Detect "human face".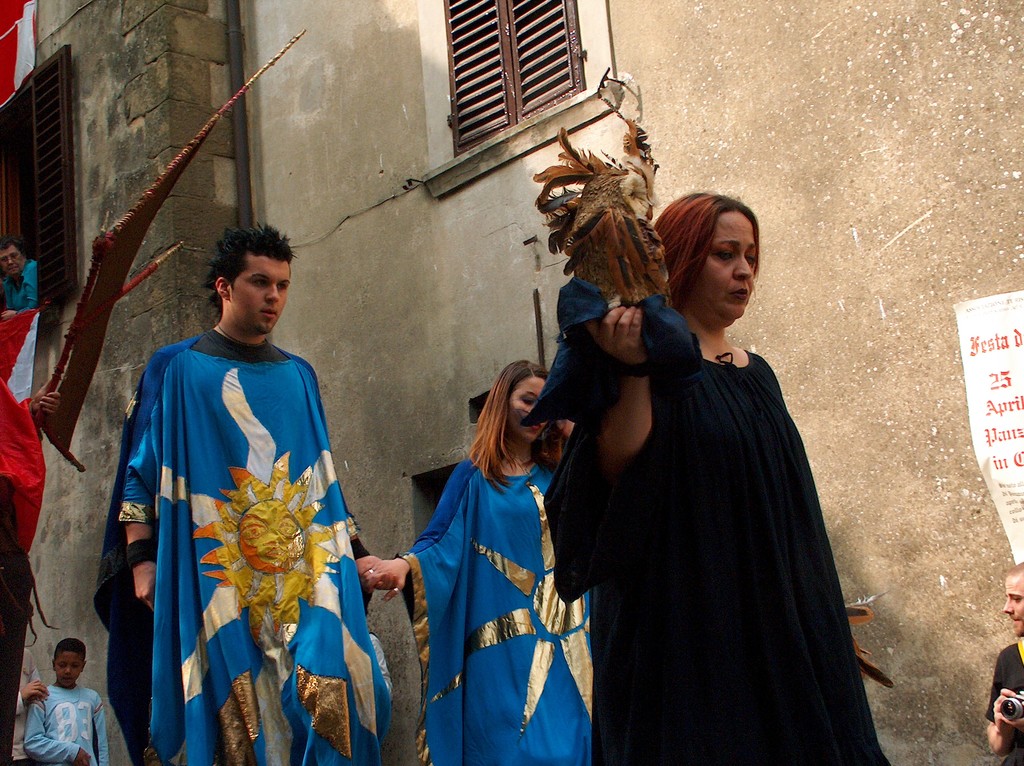
Detected at <bbox>224, 257, 295, 342</bbox>.
